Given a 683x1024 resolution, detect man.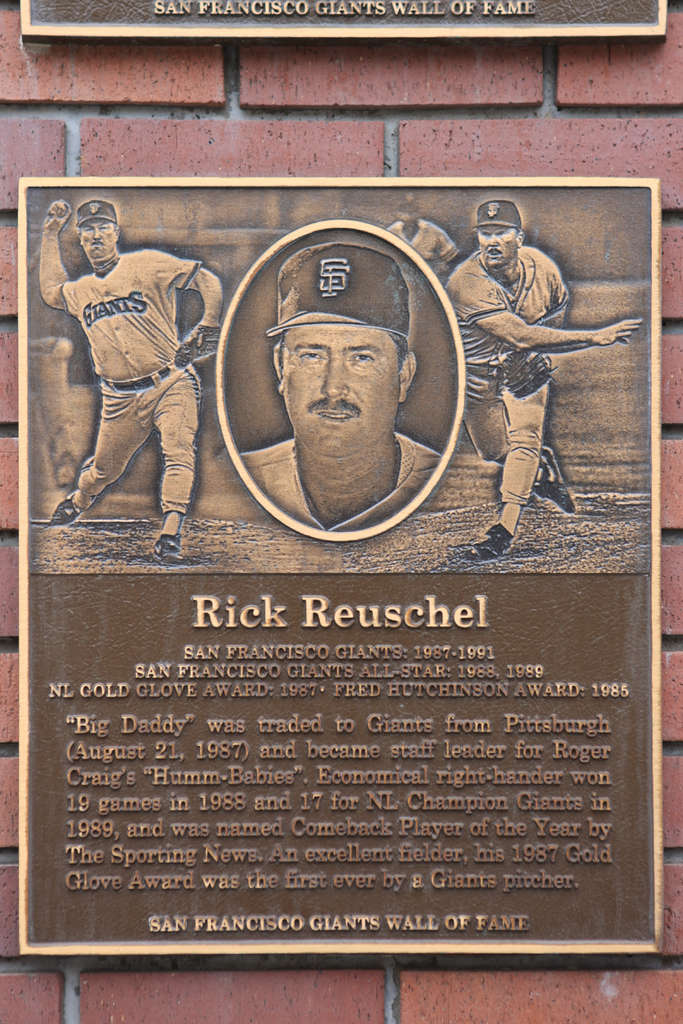
x1=45 y1=189 x2=222 y2=565.
